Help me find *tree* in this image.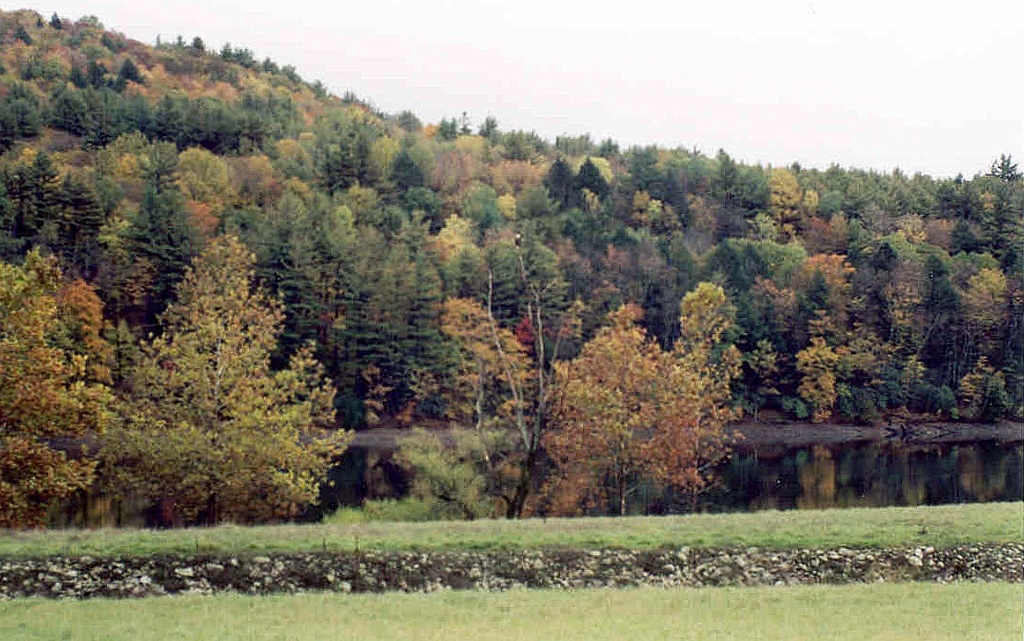
Found it: [474,115,498,137].
